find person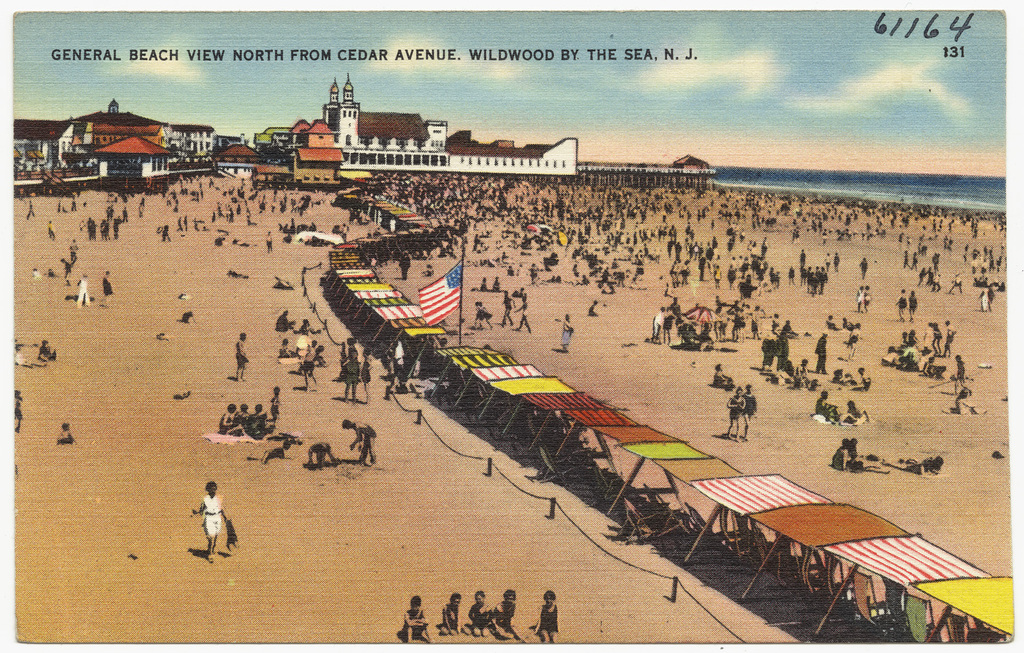
[x1=9, y1=391, x2=30, y2=443]
